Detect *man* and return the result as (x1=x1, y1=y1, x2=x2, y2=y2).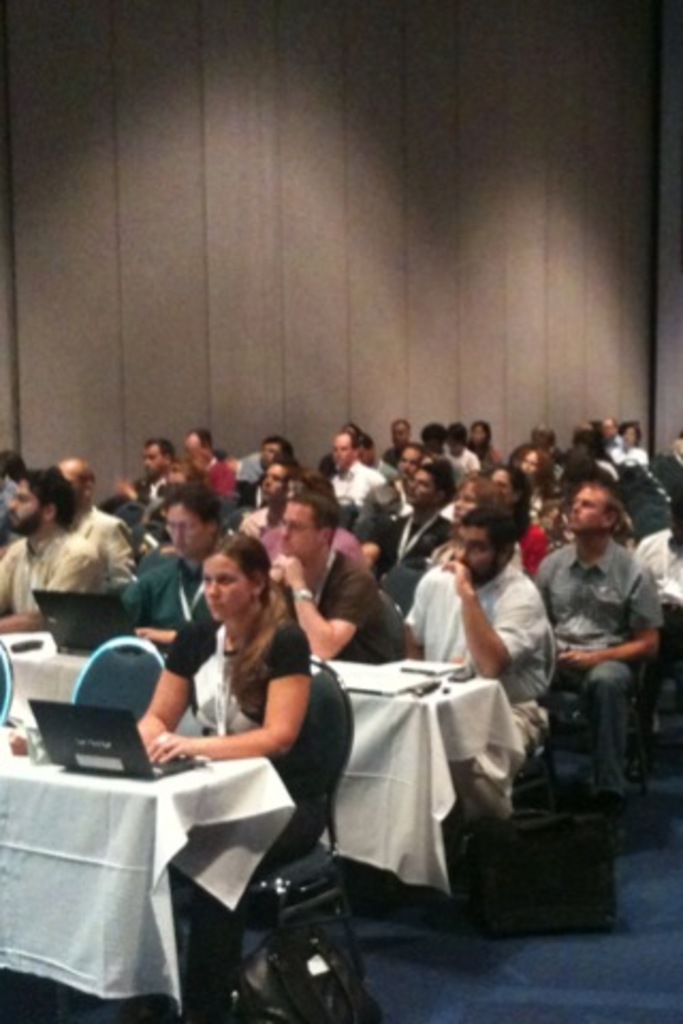
(x1=245, y1=442, x2=295, y2=518).
